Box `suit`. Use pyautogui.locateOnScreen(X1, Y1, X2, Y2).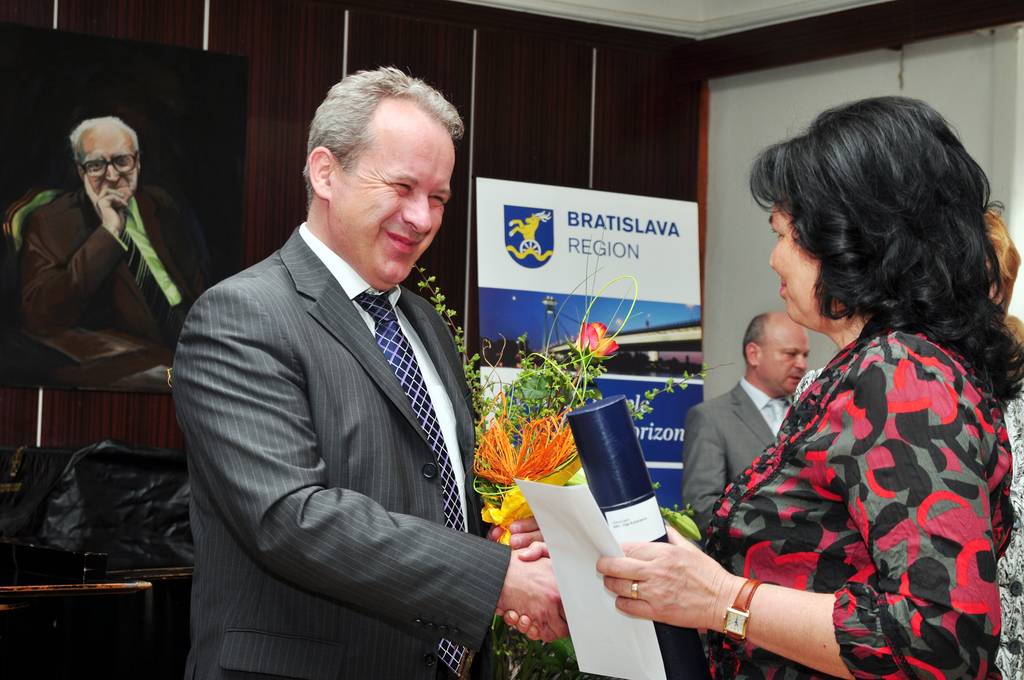
pyautogui.locateOnScreen(2, 188, 207, 350).
